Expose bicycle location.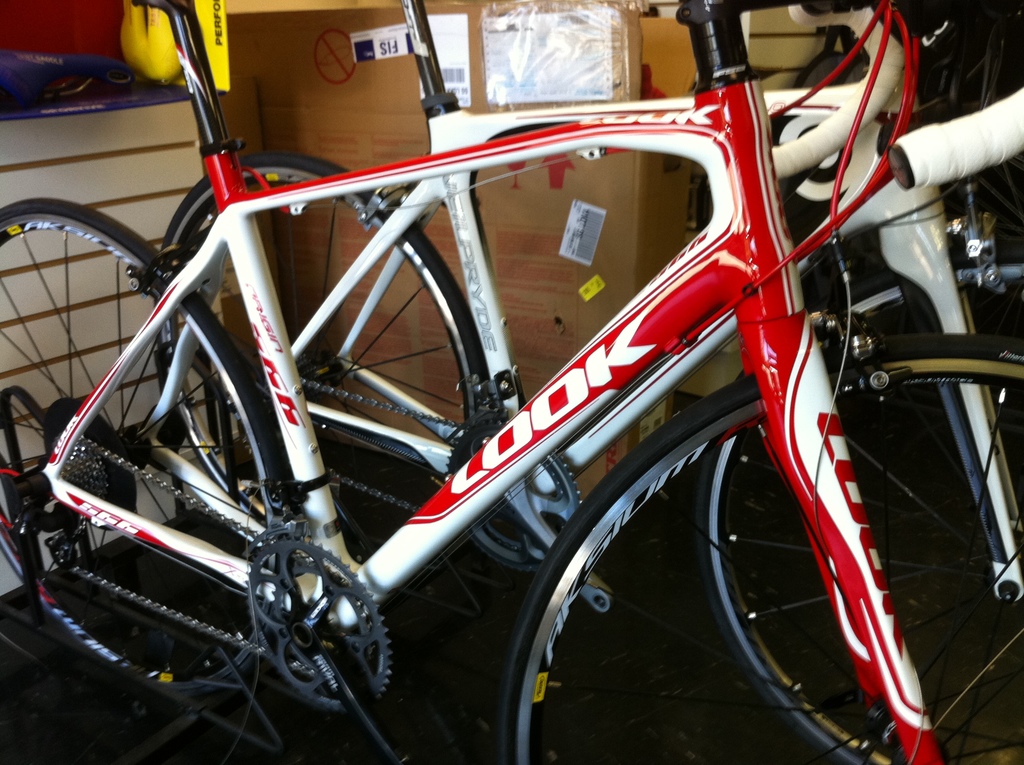
Exposed at (150,0,1023,764).
